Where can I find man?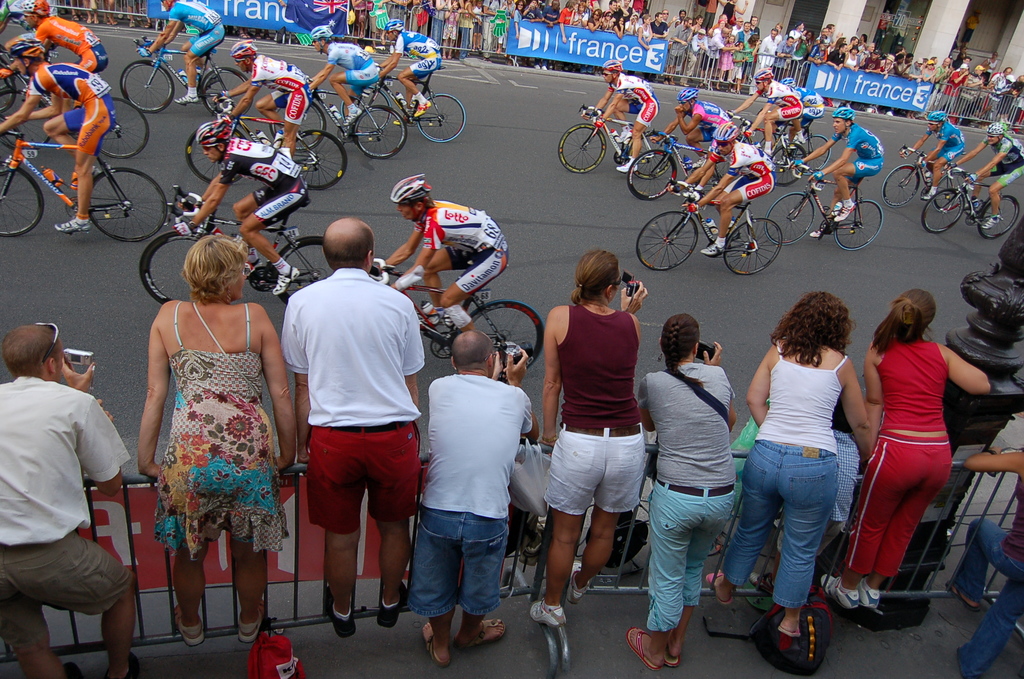
You can find it at bbox(376, 18, 442, 122).
